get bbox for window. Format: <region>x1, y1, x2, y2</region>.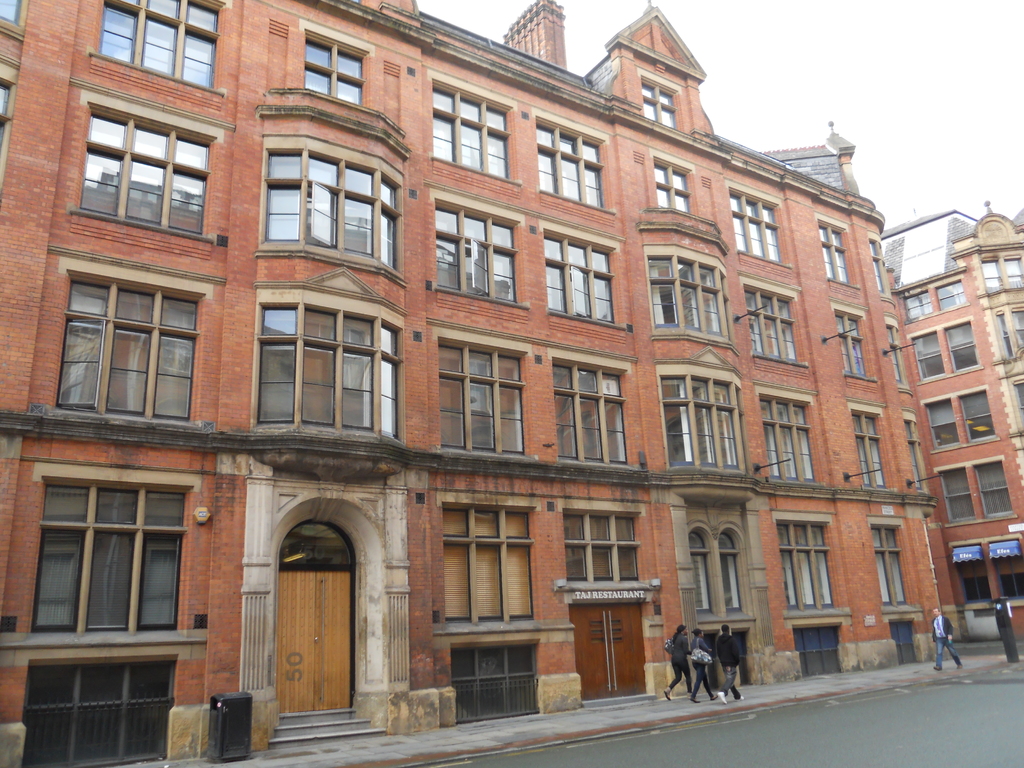
<region>902, 320, 981, 383</region>.
